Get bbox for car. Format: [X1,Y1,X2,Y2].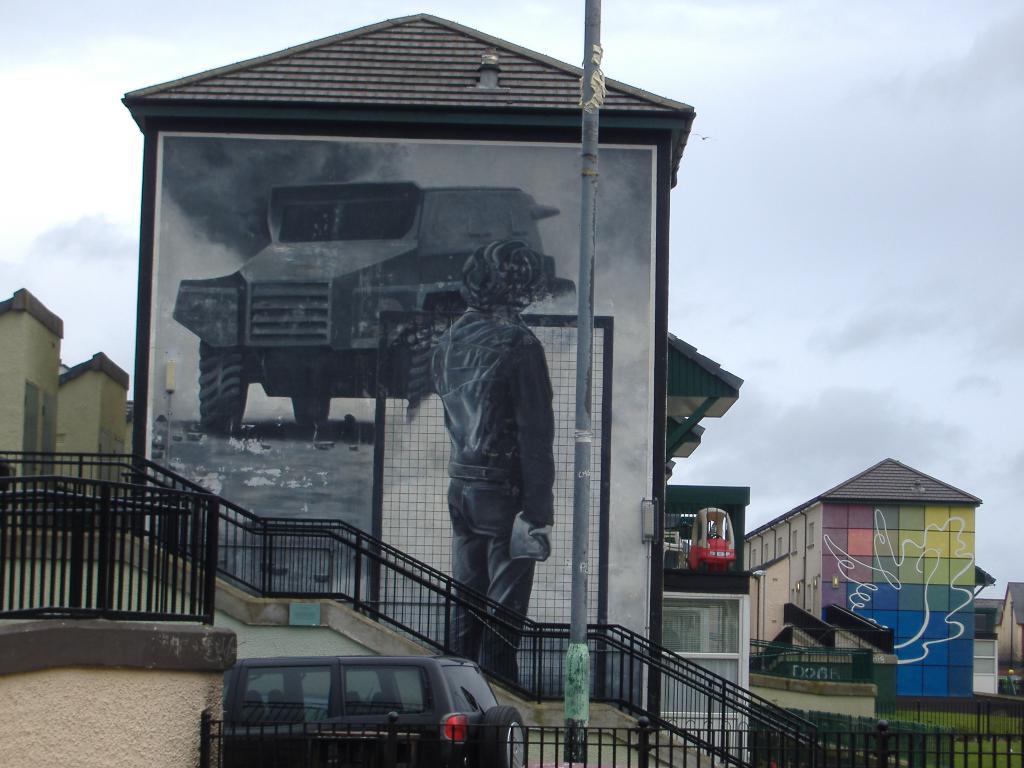
[198,636,521,767].
